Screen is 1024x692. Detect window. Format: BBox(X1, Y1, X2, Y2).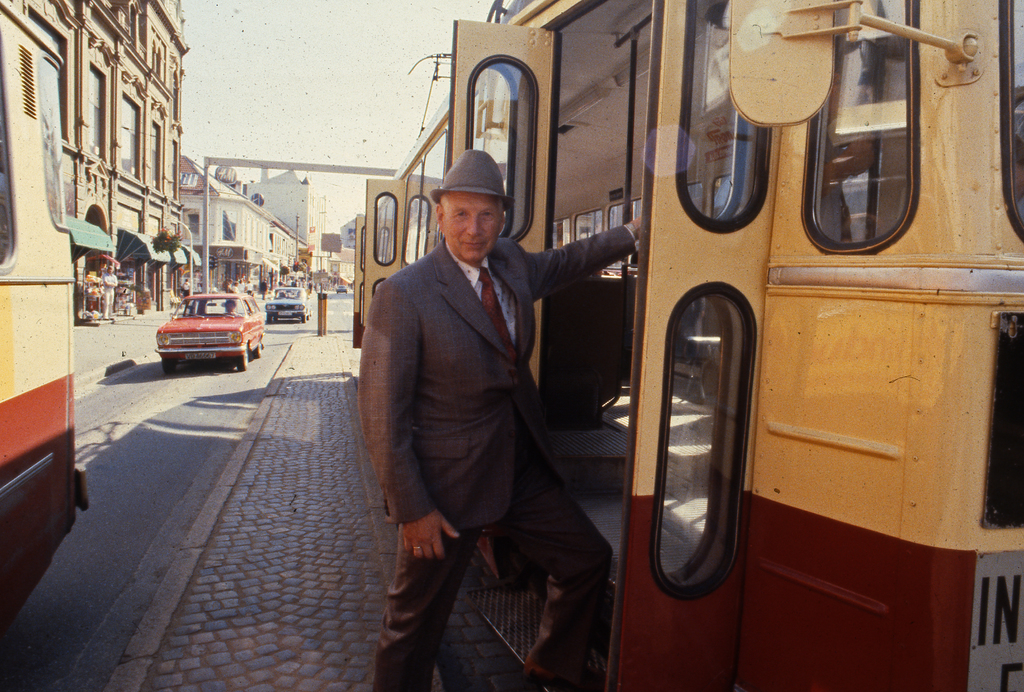
BBox(114, 91, 141, 186).
